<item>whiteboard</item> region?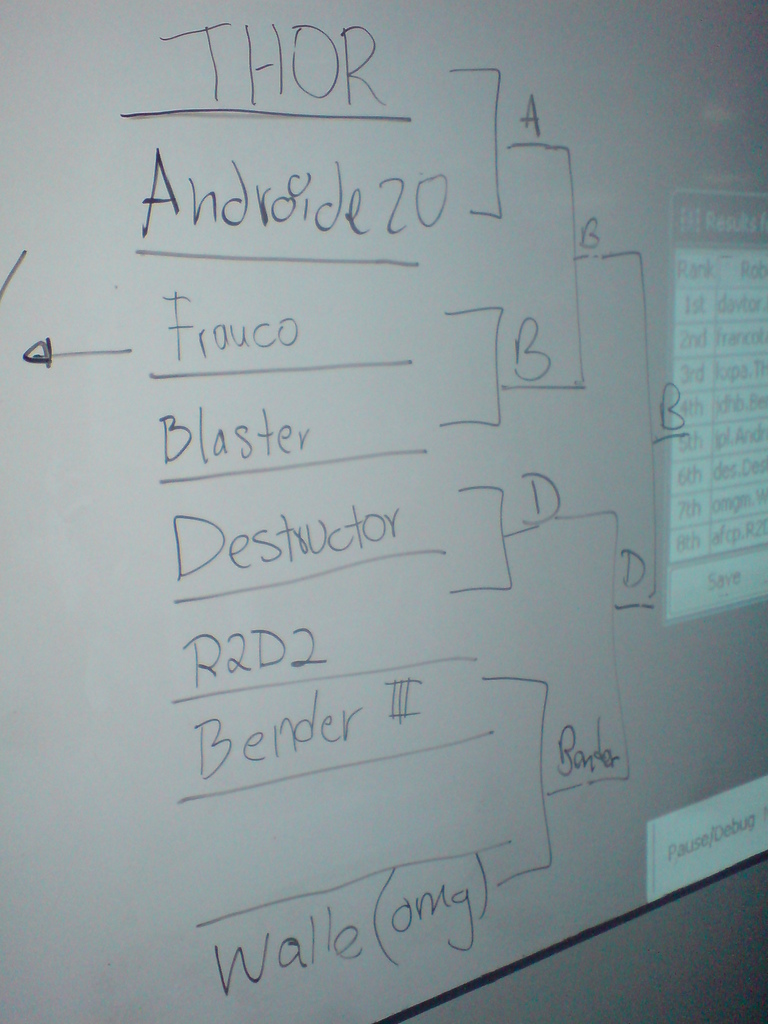
x1=0, y1=0, x2=767, y2=1023
